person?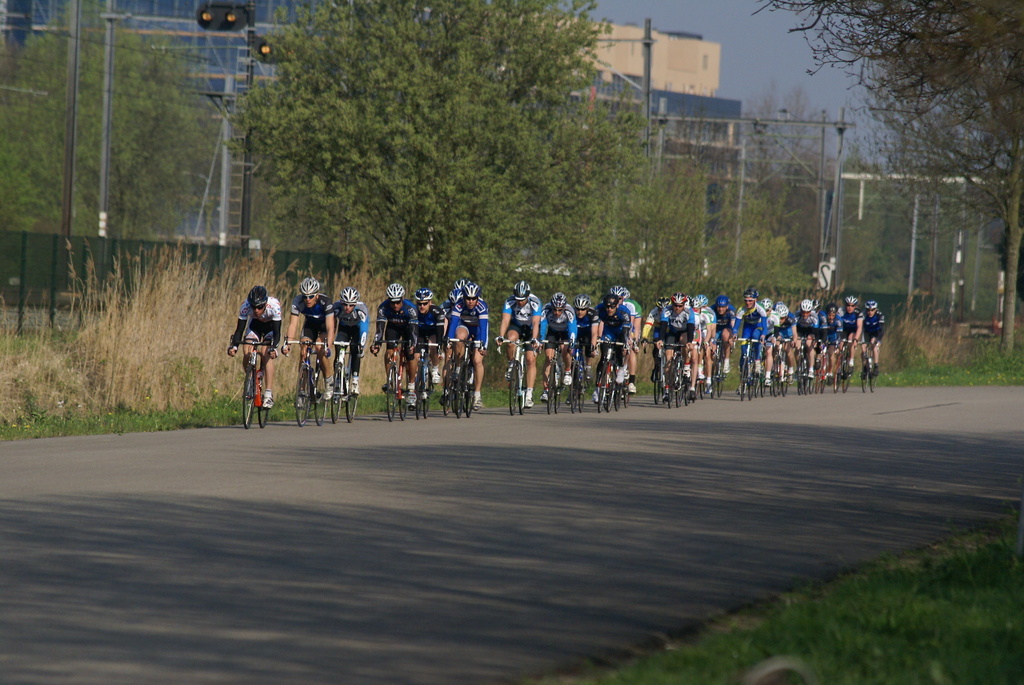
<box>795,301,821,377</box>
